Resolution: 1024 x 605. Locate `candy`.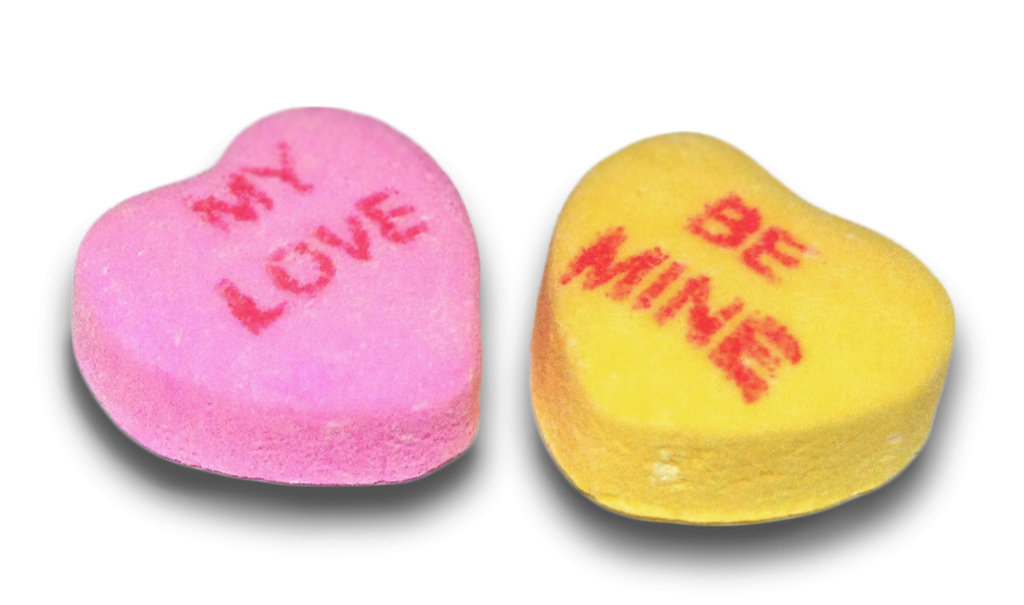
locate(62, 103, 478, 490).
